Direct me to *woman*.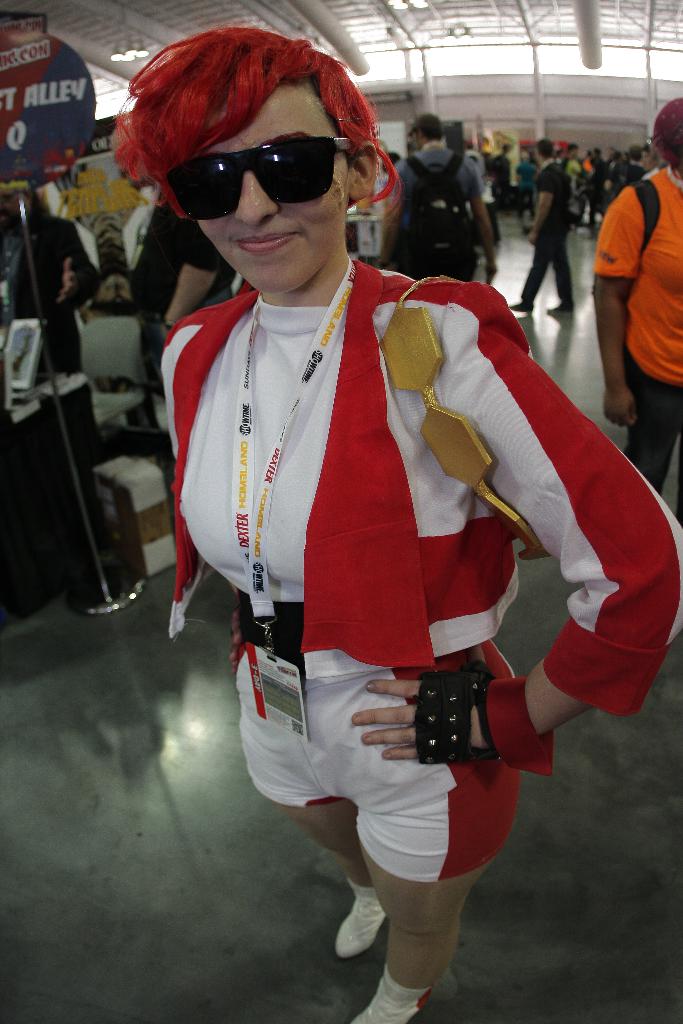
Direction: x1=113, y1=21, x2=682, y2=1023.
